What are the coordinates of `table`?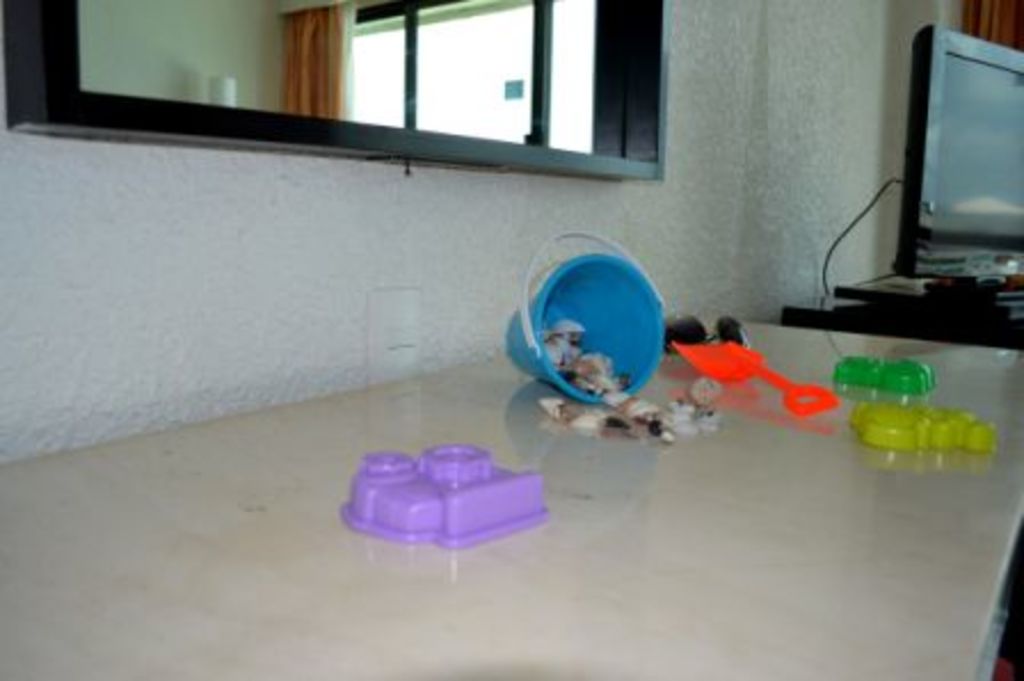
786, 272, 1022, 350.
